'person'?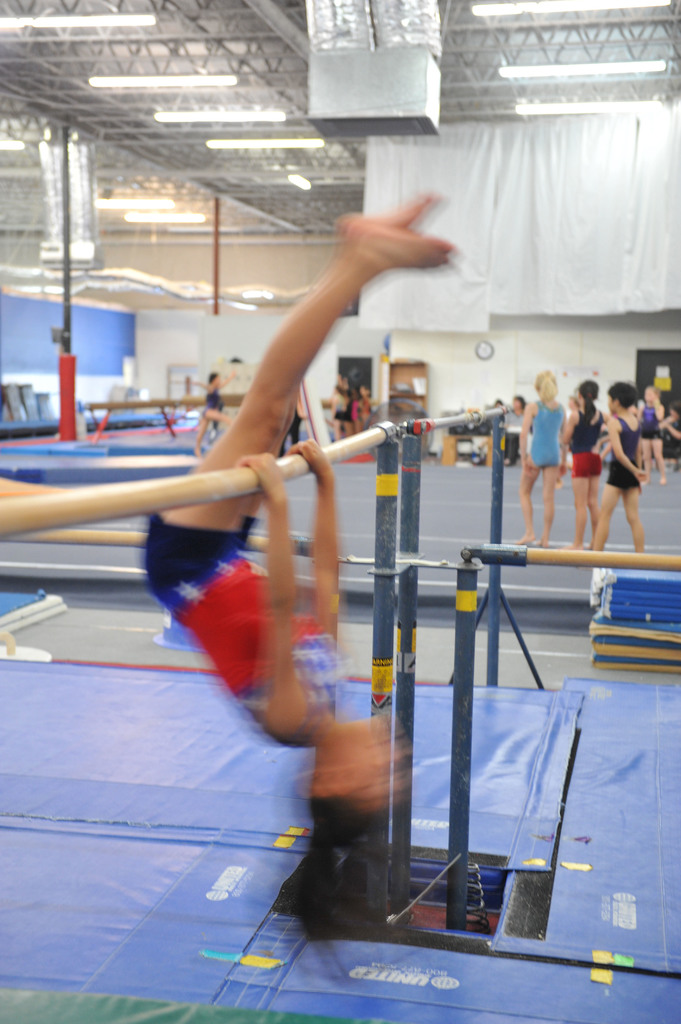
[355,388,377,431]
